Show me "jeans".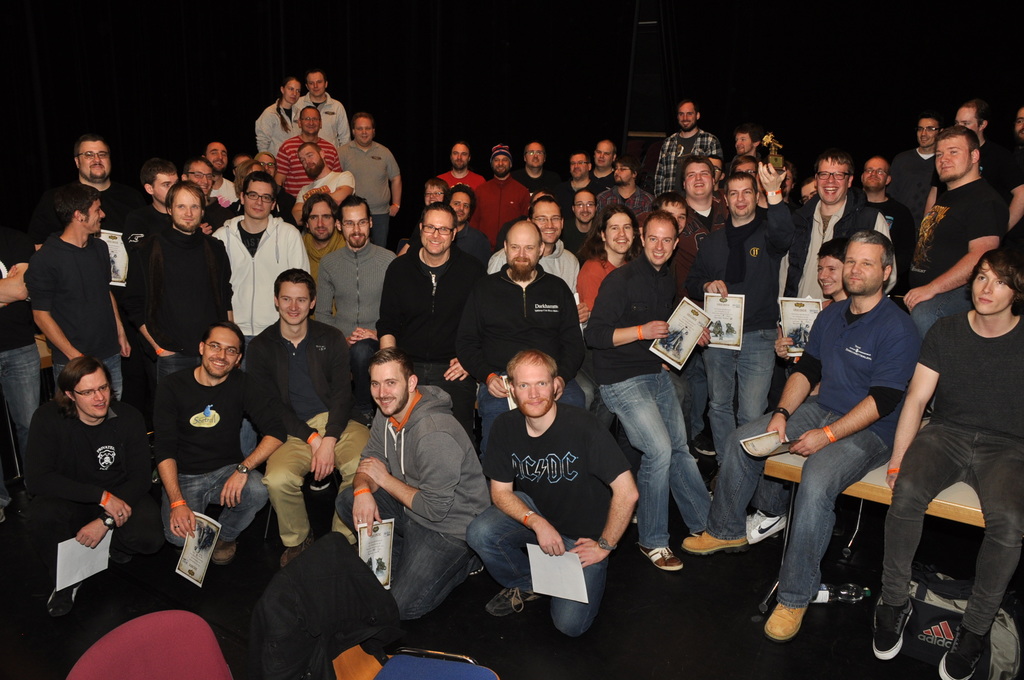
"jeans" is here: crop(608, 368, 725, 556).
